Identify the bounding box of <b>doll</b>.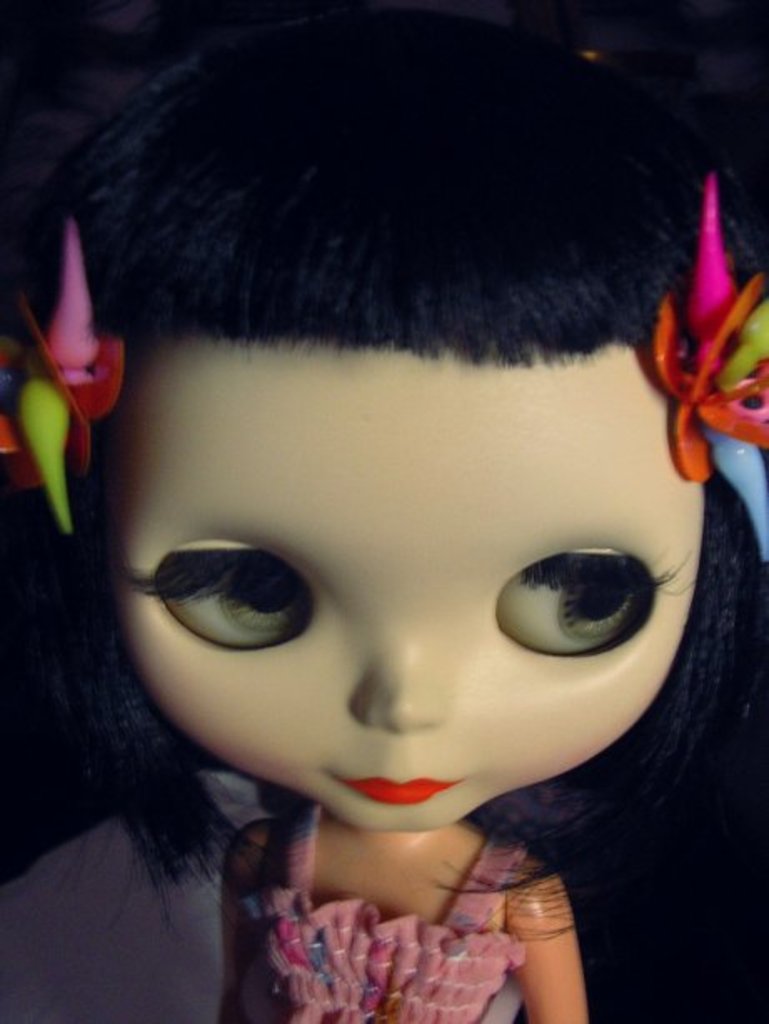
box(5, 67, 768, 1023).
